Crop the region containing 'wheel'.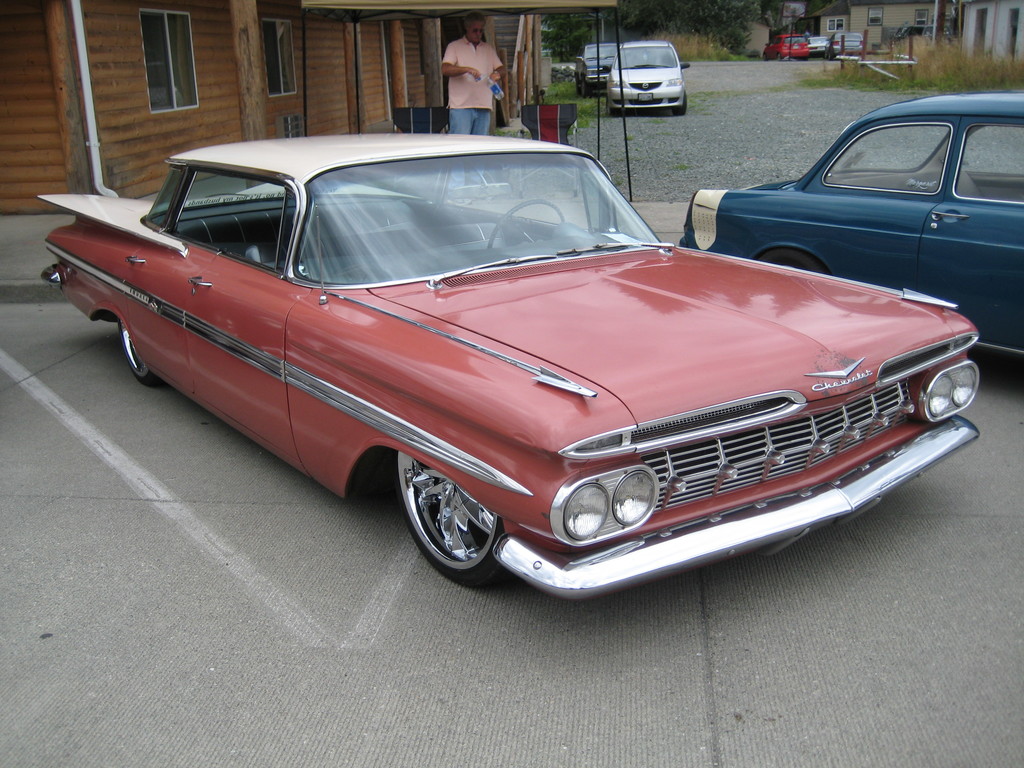
Crop region: 583, 81, 591, 97.
